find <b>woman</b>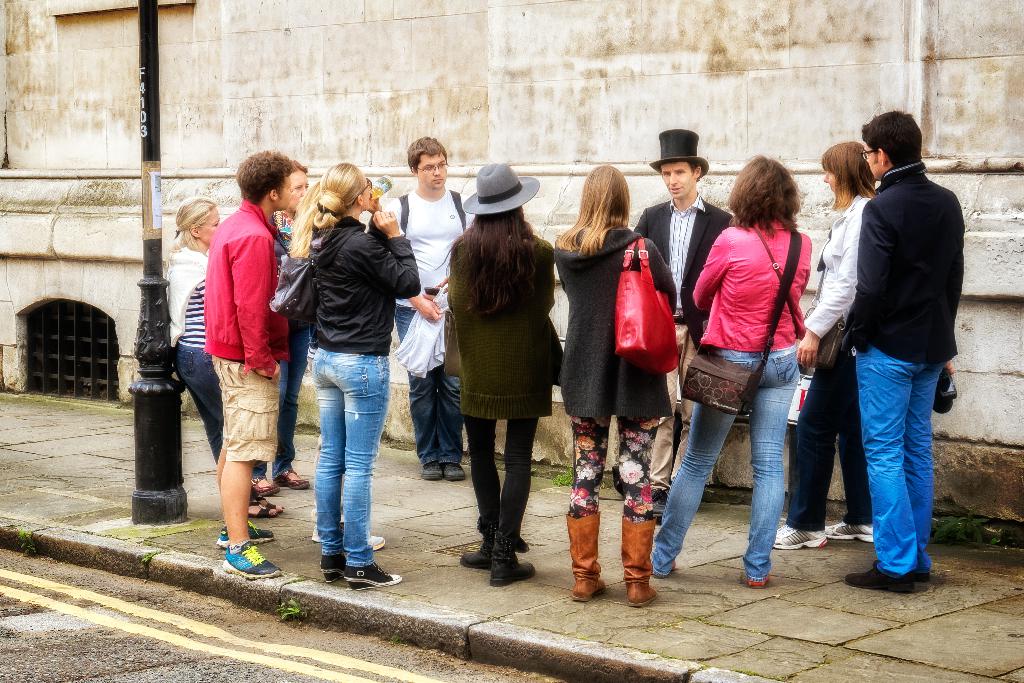
bbox=(160, 199, 283, 525)
